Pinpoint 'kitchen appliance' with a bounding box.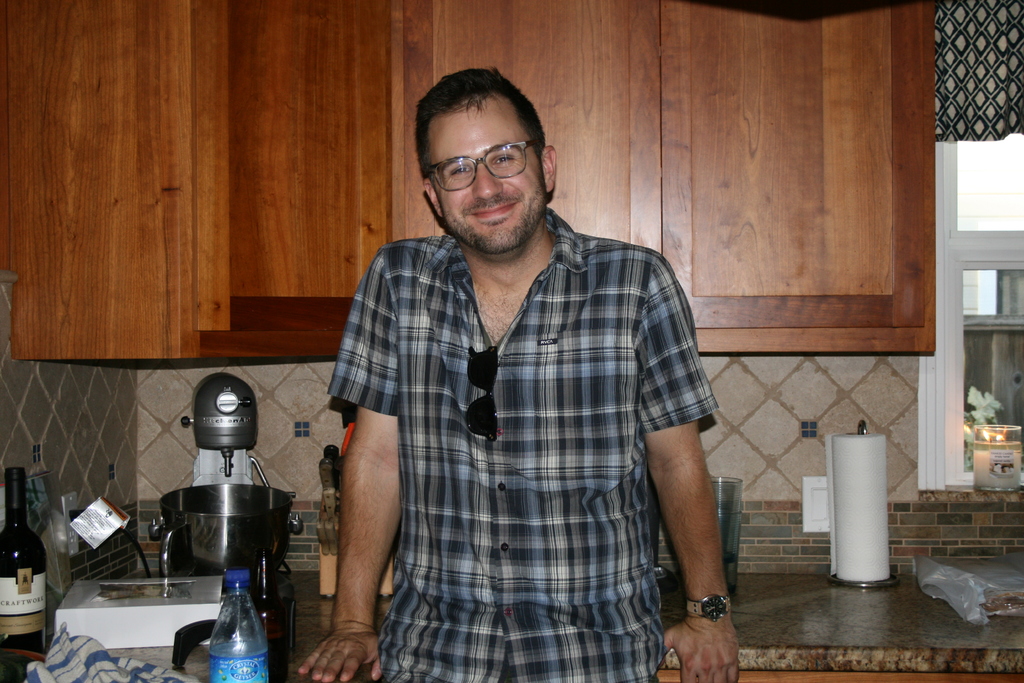
188/370/272/489.
